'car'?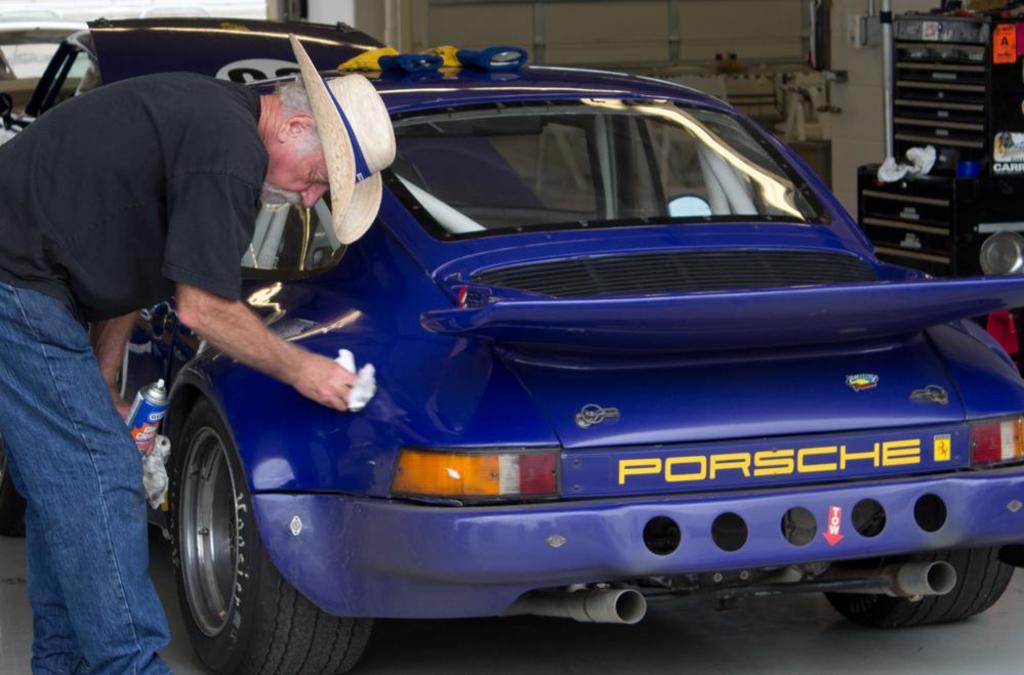
detection(60, 52, 1023, 644)
